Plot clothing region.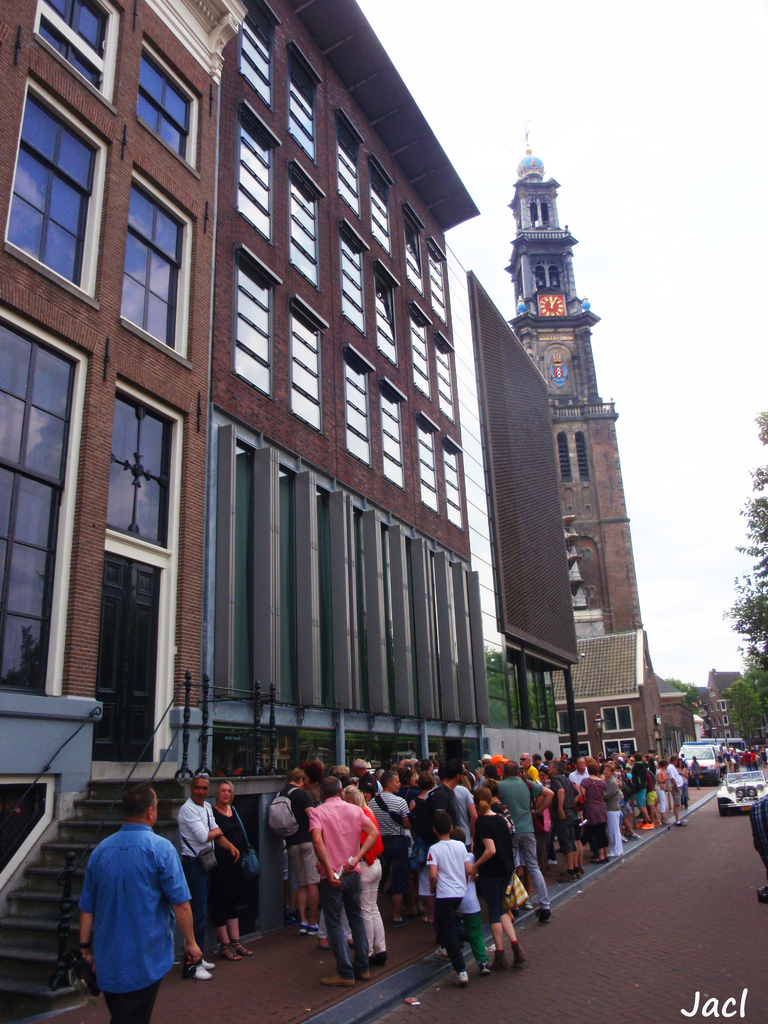
Plotted at {"x1": 748, "y1": 797, "x2": 767, "y2": 867}.
